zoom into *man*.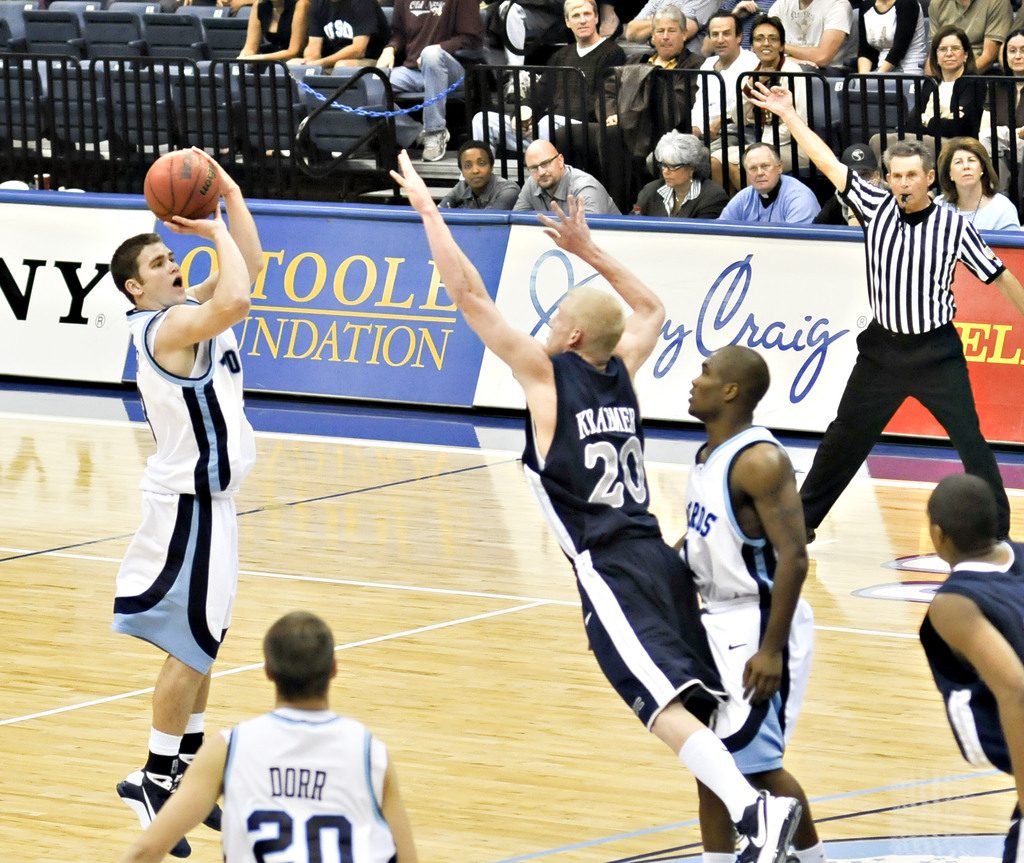
Zoom target: rect(748, 0, 858, 72).
